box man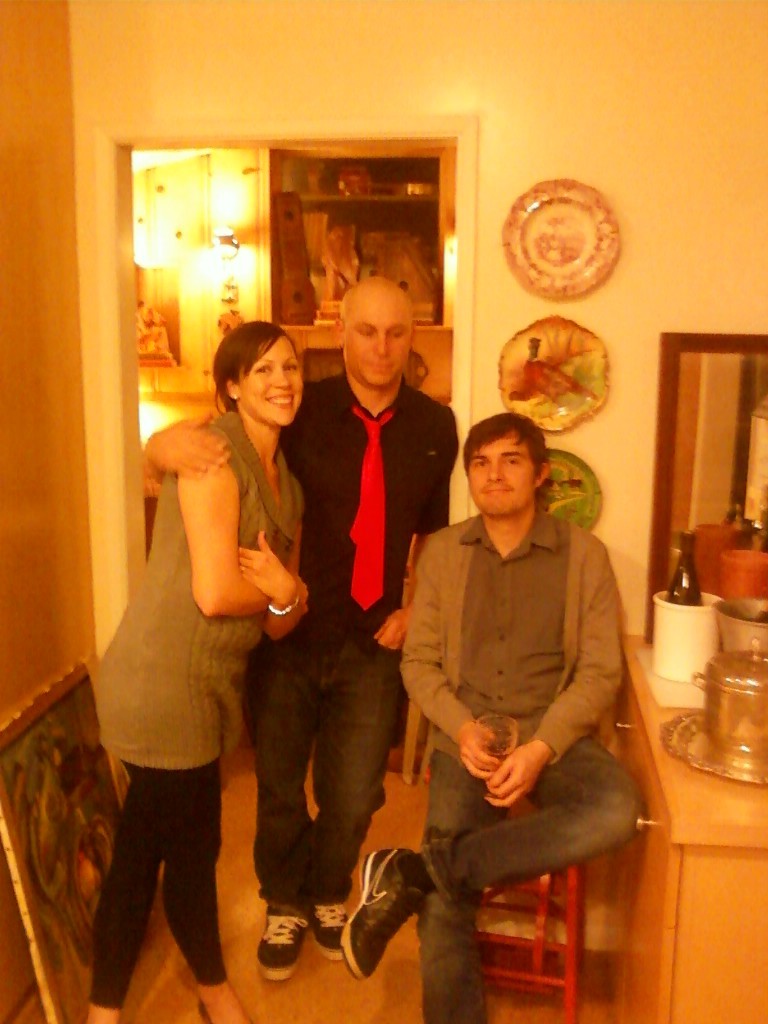
336:415:642:1023
